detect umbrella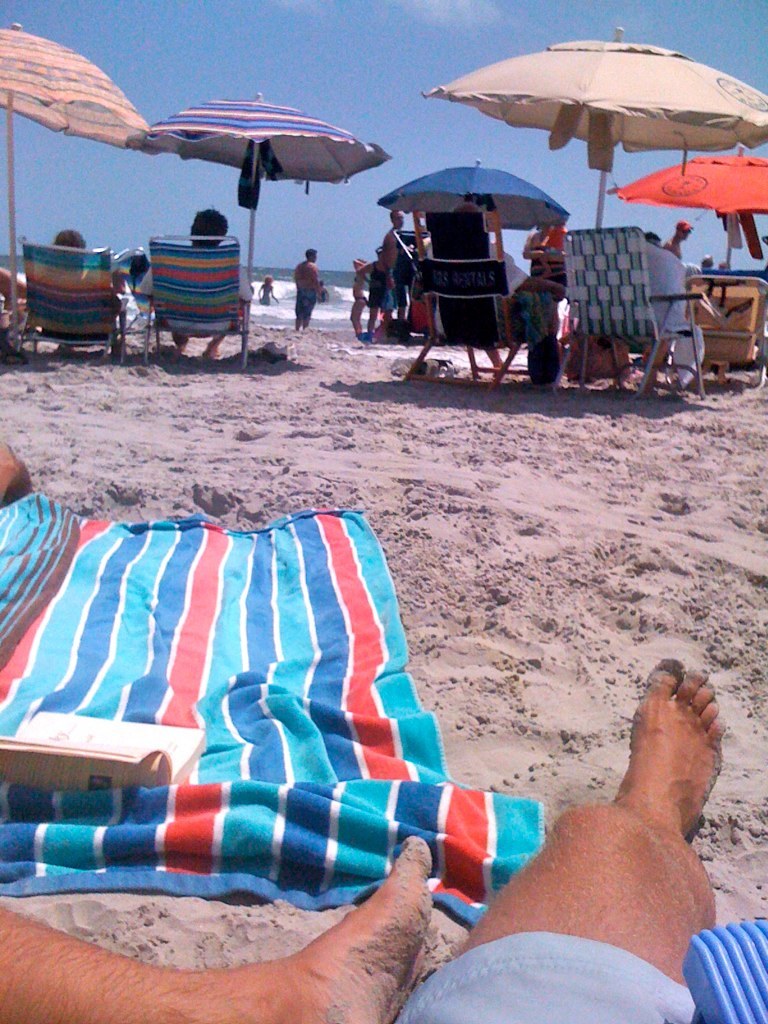
380/146/578/219
